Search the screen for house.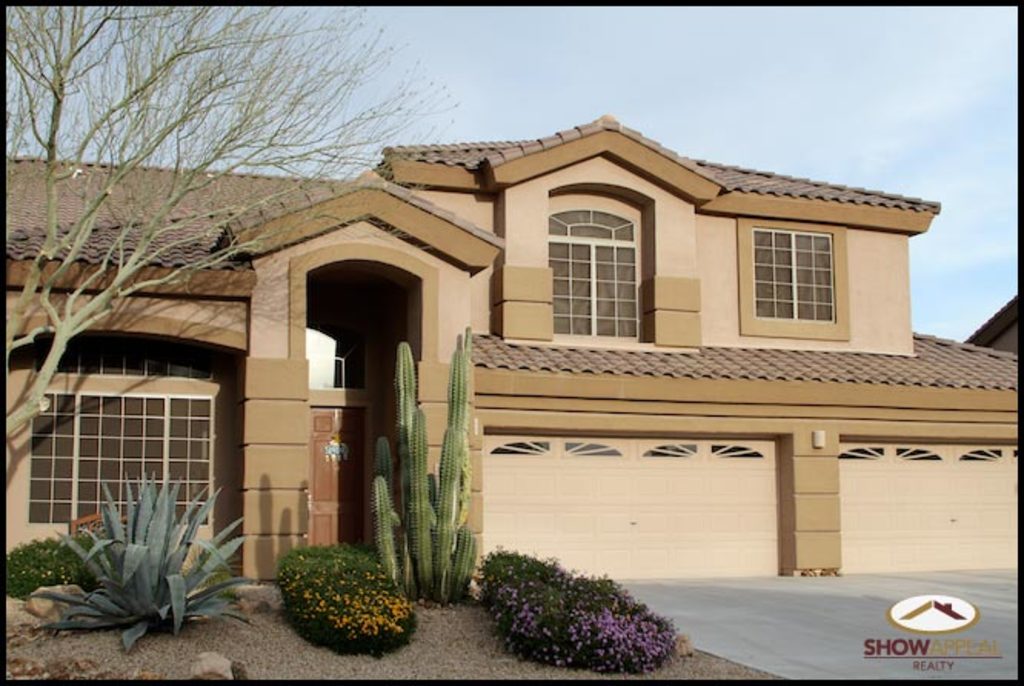
Found at bbox=[0, 111, 1022, 592].
